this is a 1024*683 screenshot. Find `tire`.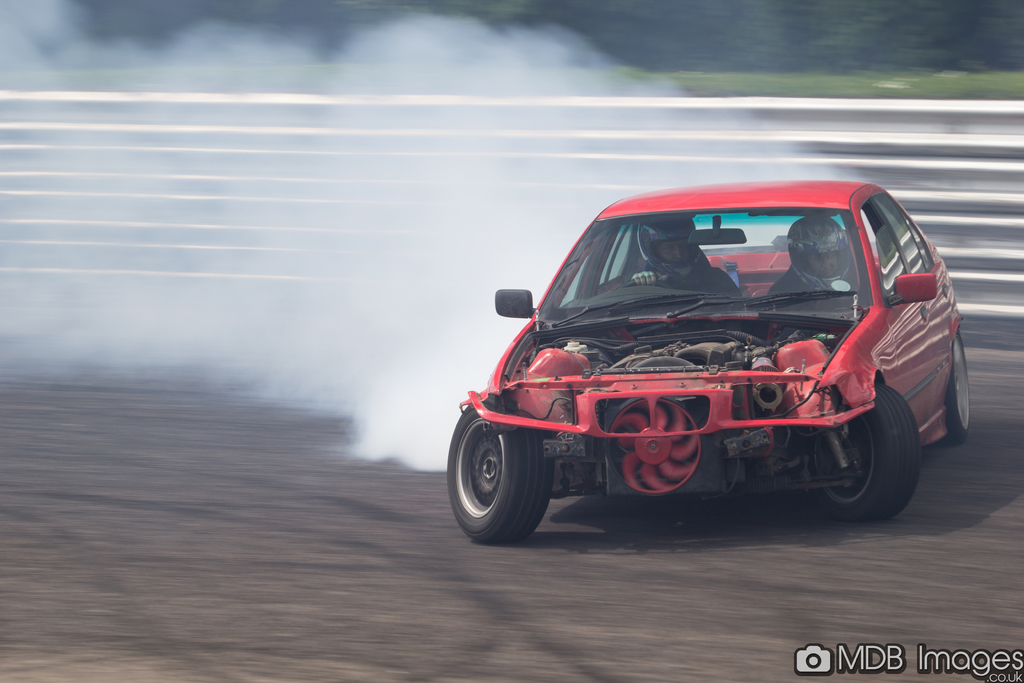
Bounding box: select_region(807, 386, 927, 520).
